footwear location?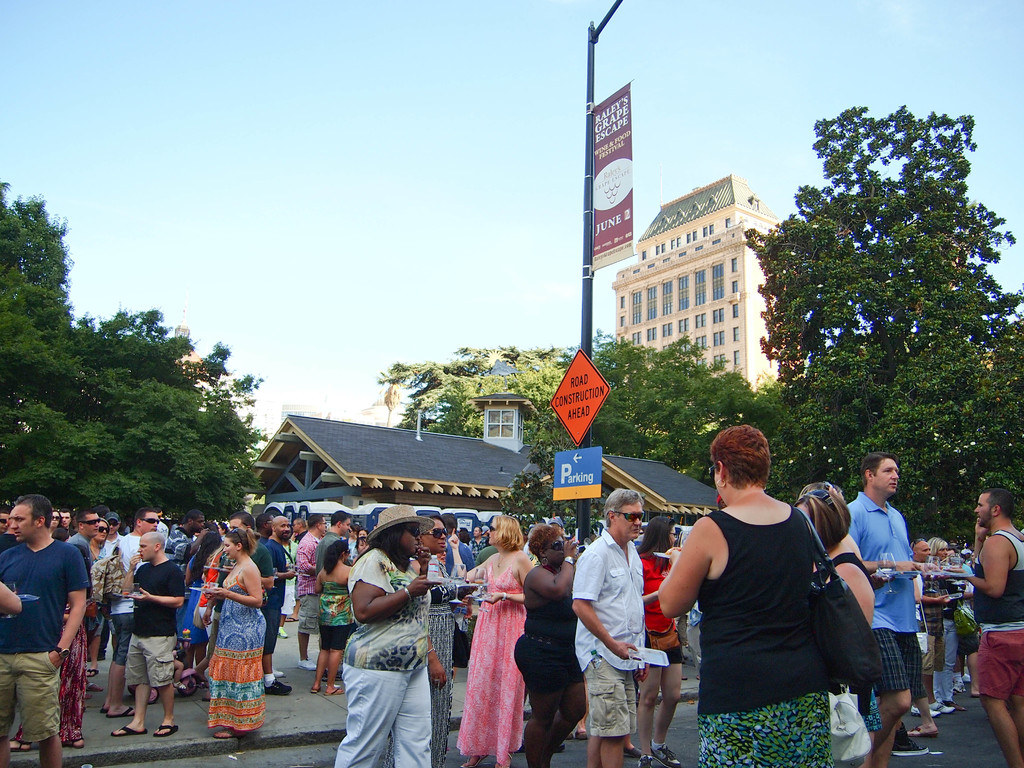
detection(892, 732, 925, 757)
